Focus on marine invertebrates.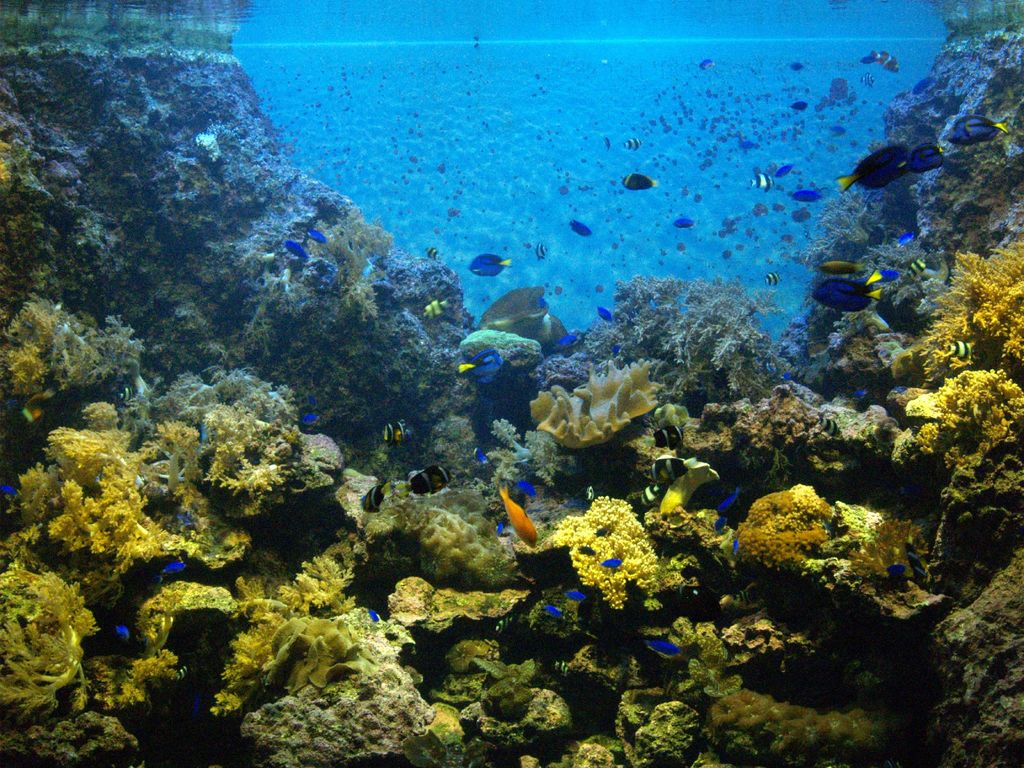
Focused at <bbox>145, 360, 321, 513</bbox>.
